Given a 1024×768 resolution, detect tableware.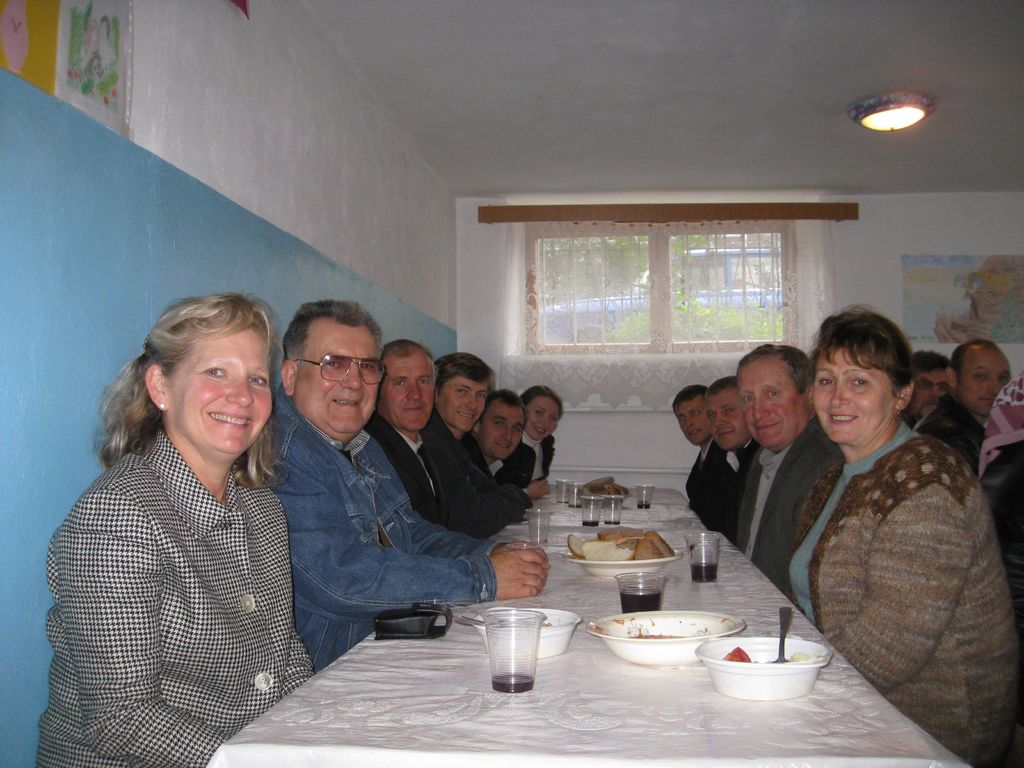
{"left": 695, "top": 632, "right": 831, "bottom": 703}.
